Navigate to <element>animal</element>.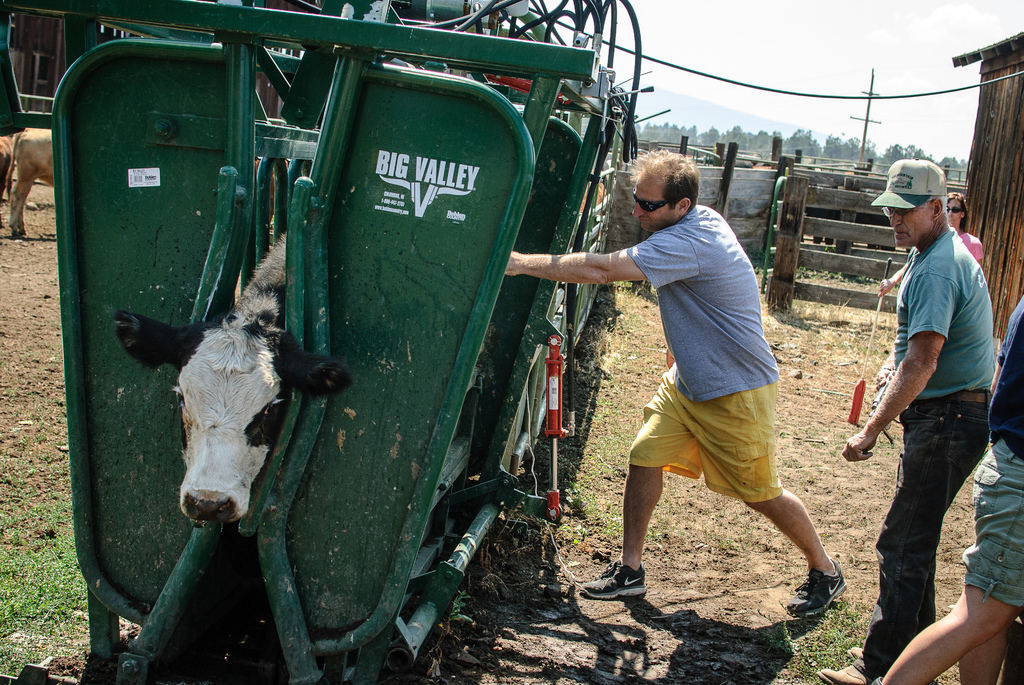
Navigation target: x1=109, y1=221, x2=356, y2=526.
